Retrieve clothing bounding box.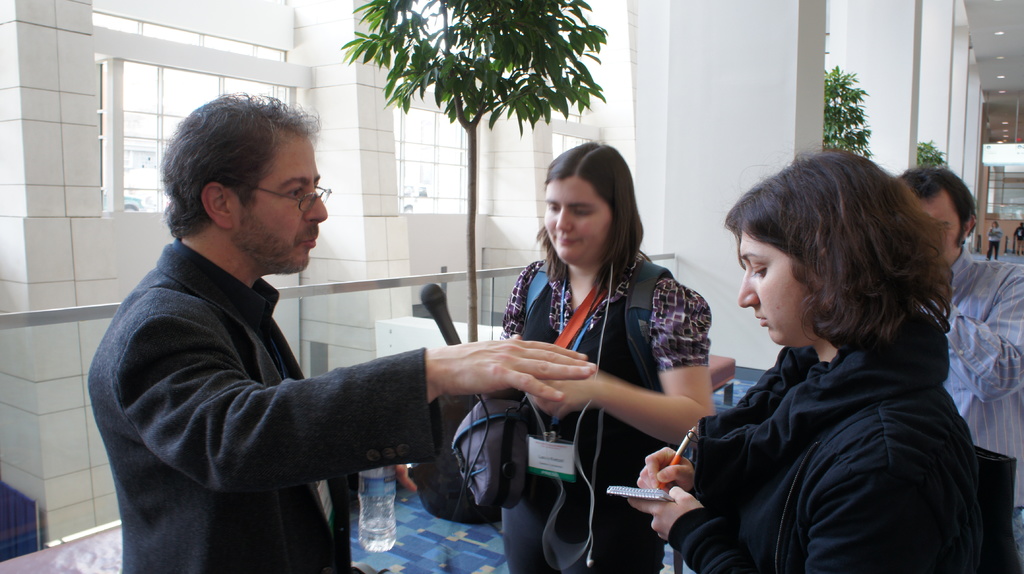
Bounding box: 508,254,720,573.
